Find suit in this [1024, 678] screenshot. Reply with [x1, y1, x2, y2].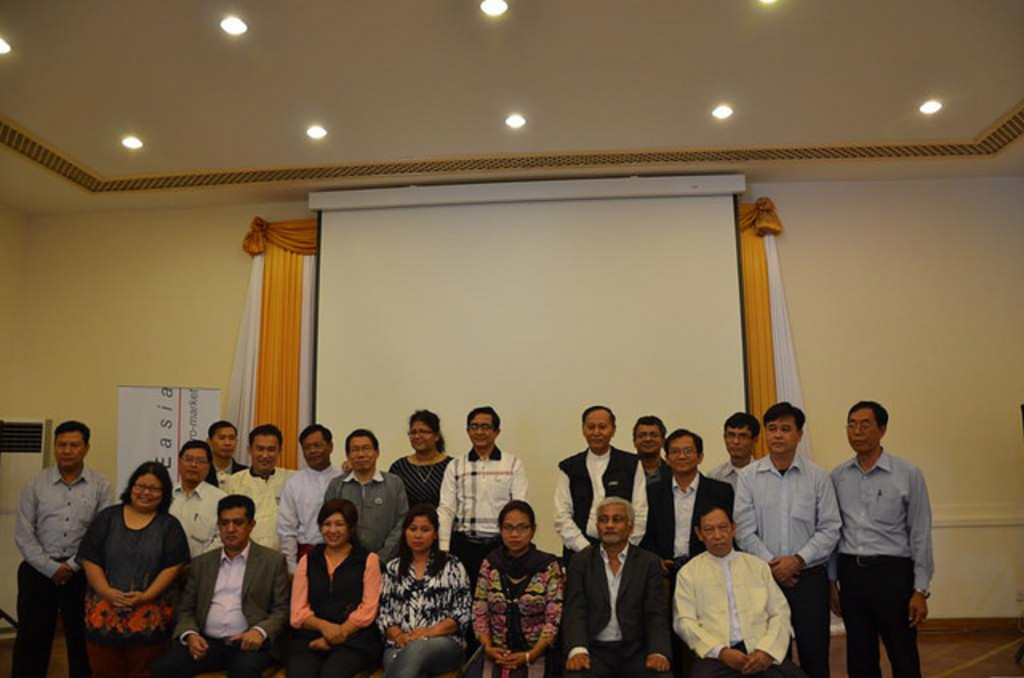
[666, 550, 789, 676].
